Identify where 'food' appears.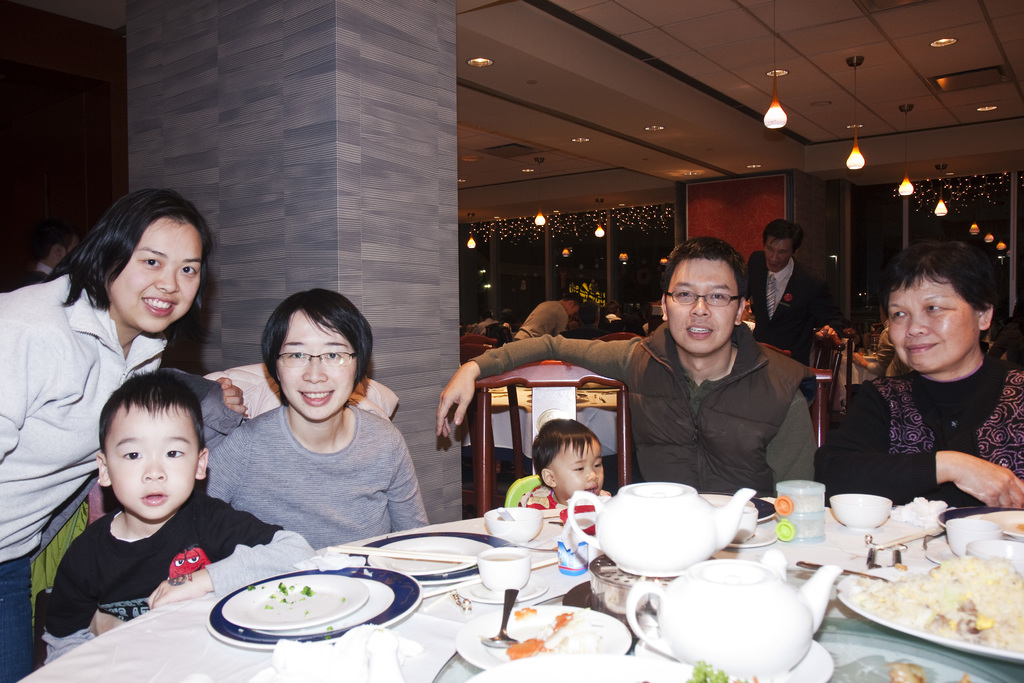
Appears at <box>886,666,972,682</box>.
